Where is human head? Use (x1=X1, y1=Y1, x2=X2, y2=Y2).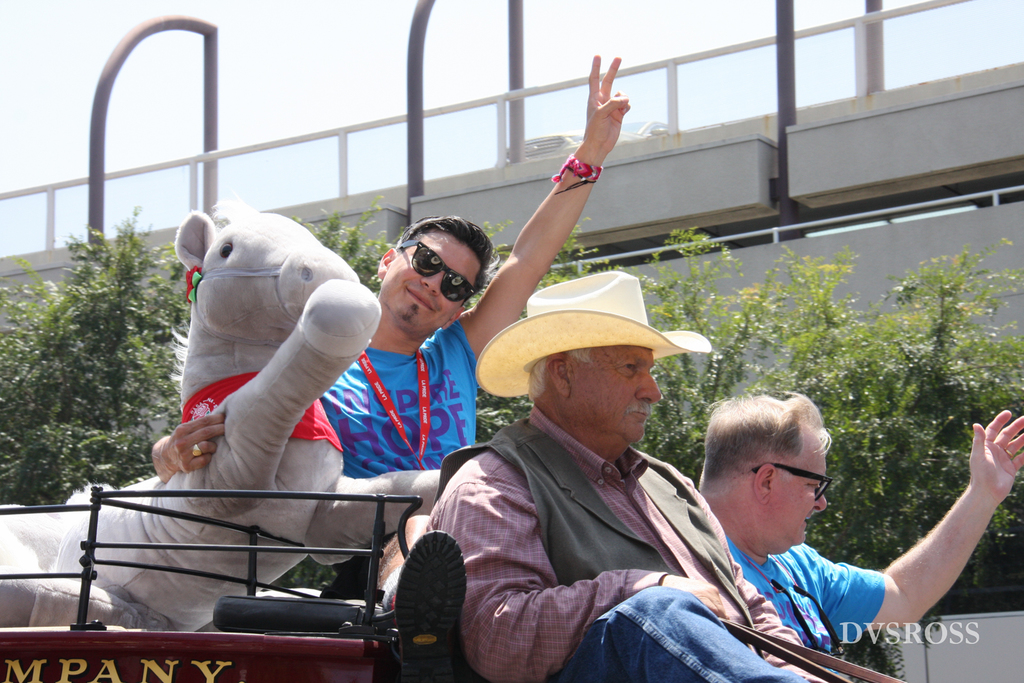
(x1=529, y1=344, x2=660, y2=446).
